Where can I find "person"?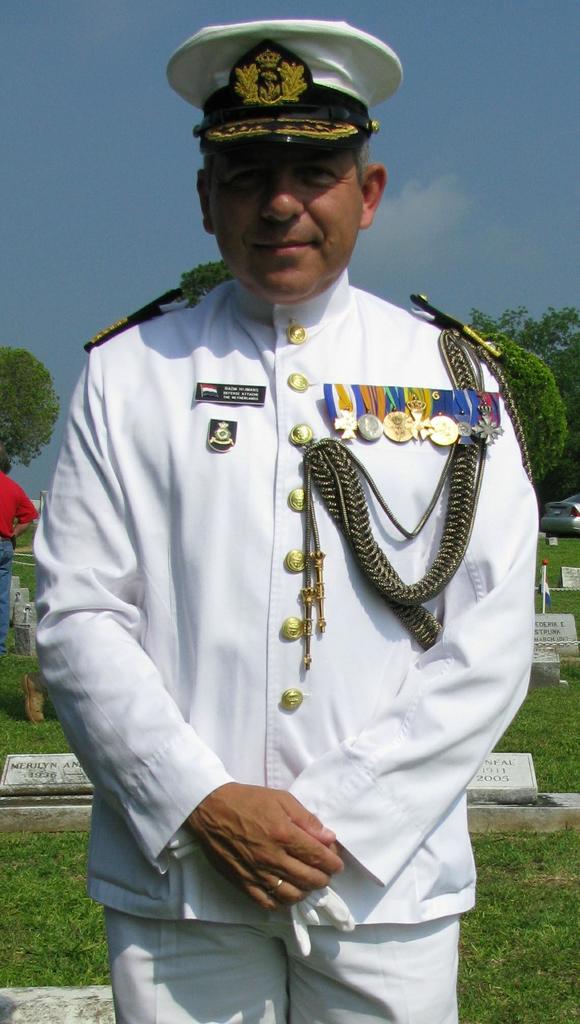
You can find it at box=[42, 20, 535, 1023].
